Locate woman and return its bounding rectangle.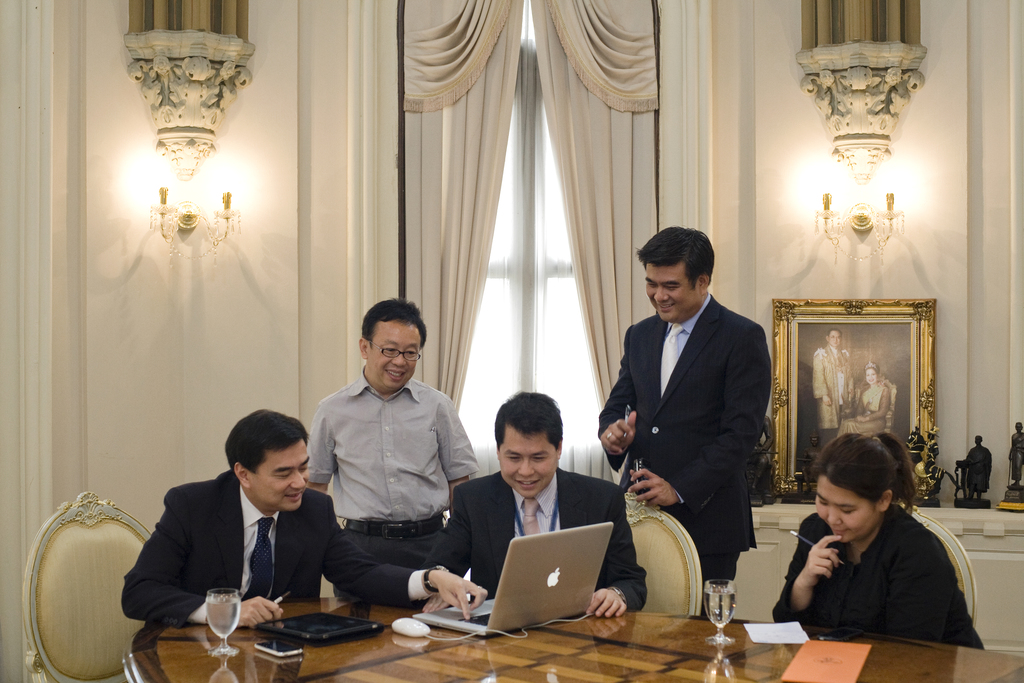
bbox=[770, 430, 977, 660].
